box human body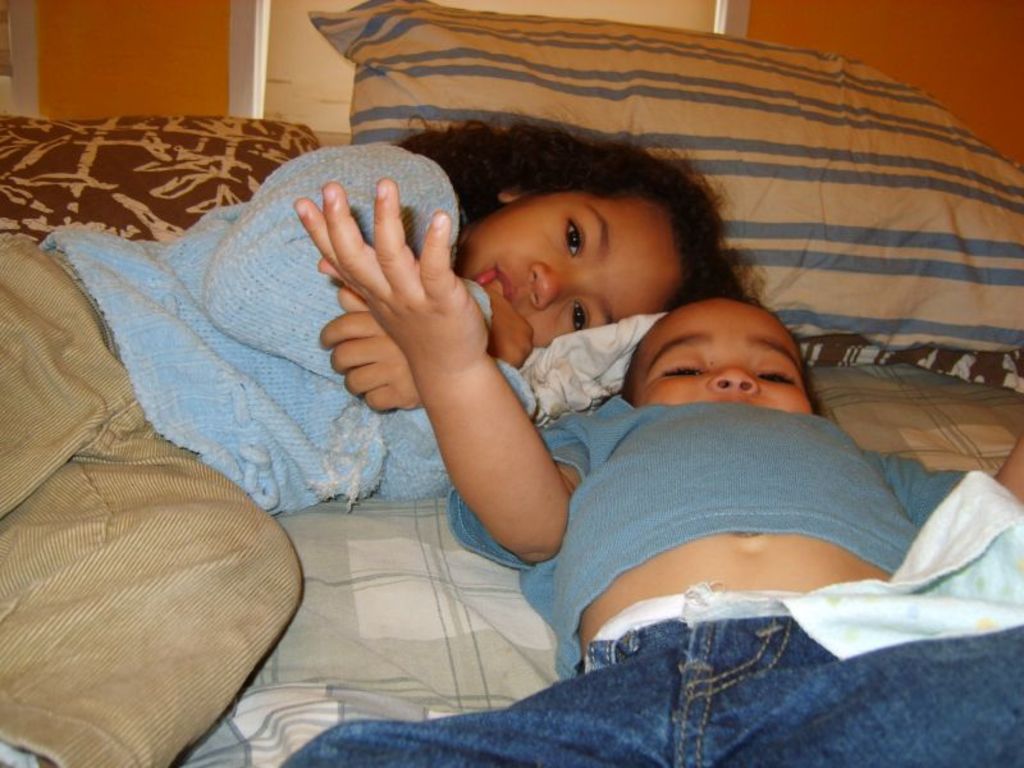
box=[297, 204, 1023, 767]
